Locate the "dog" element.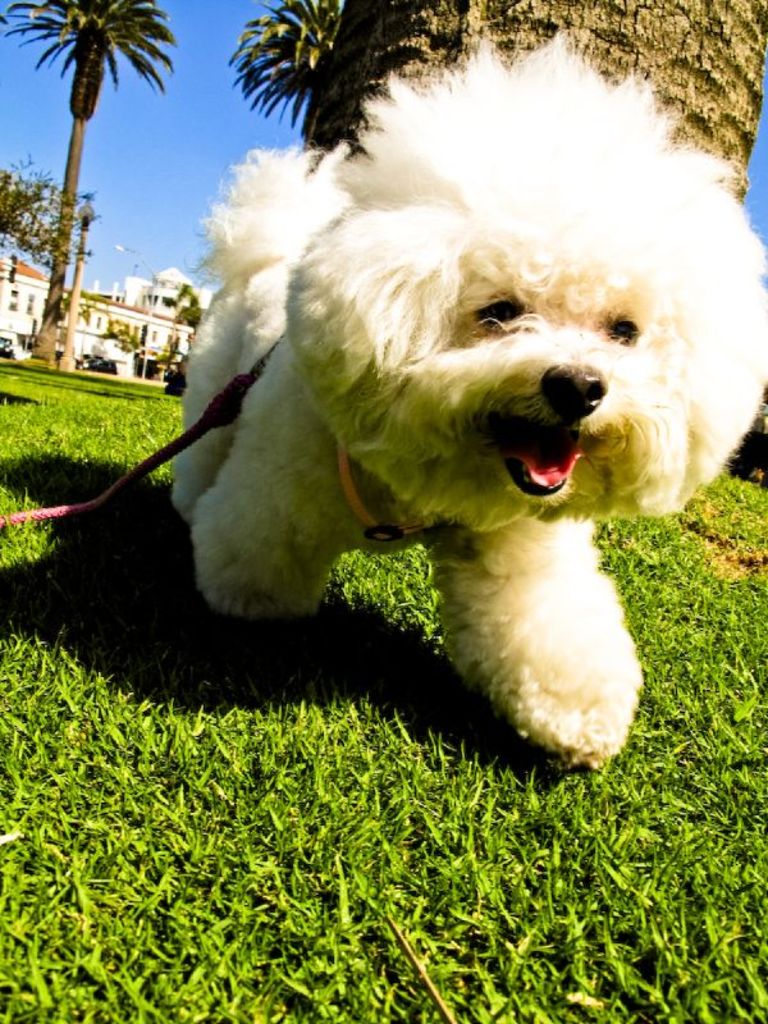
Element bbox: 165/24/767/777.
